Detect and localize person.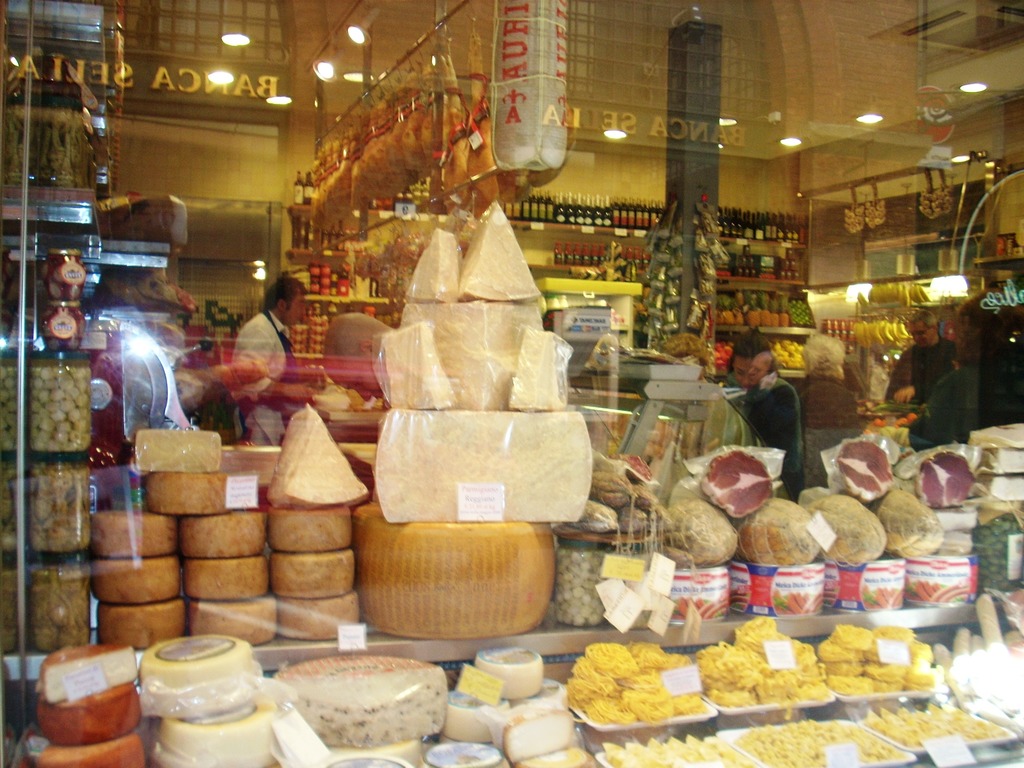
Localized at detection(906, 290, 1023, 456).
